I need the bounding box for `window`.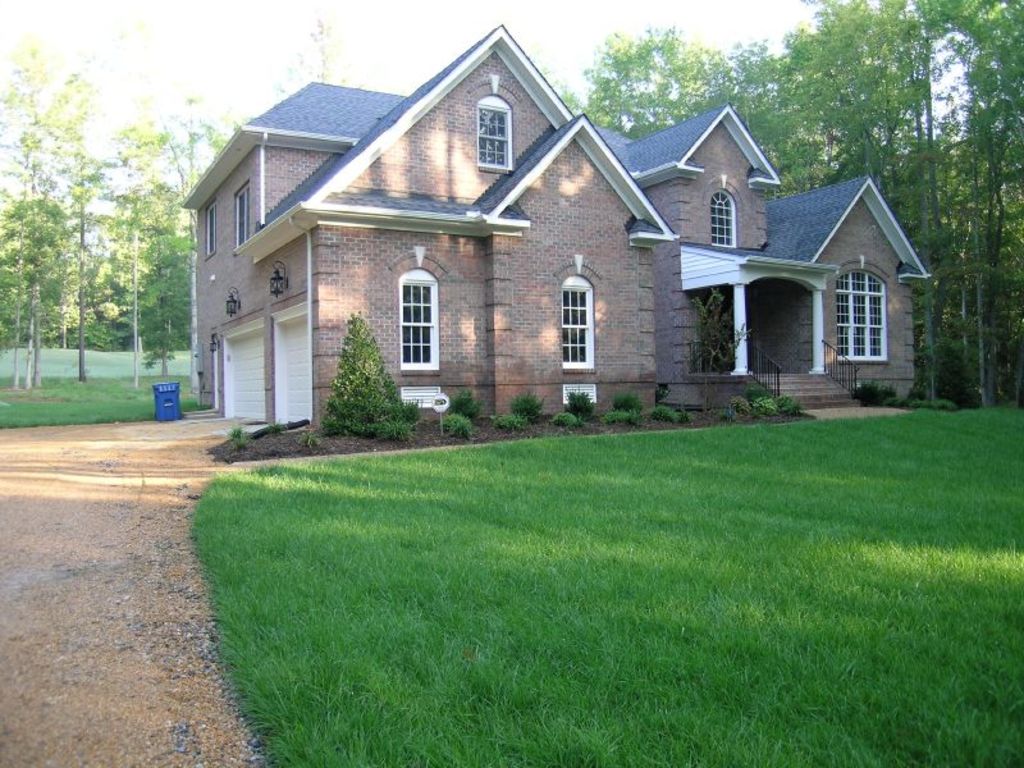
Here it is: (837, 274, 888, 362).
